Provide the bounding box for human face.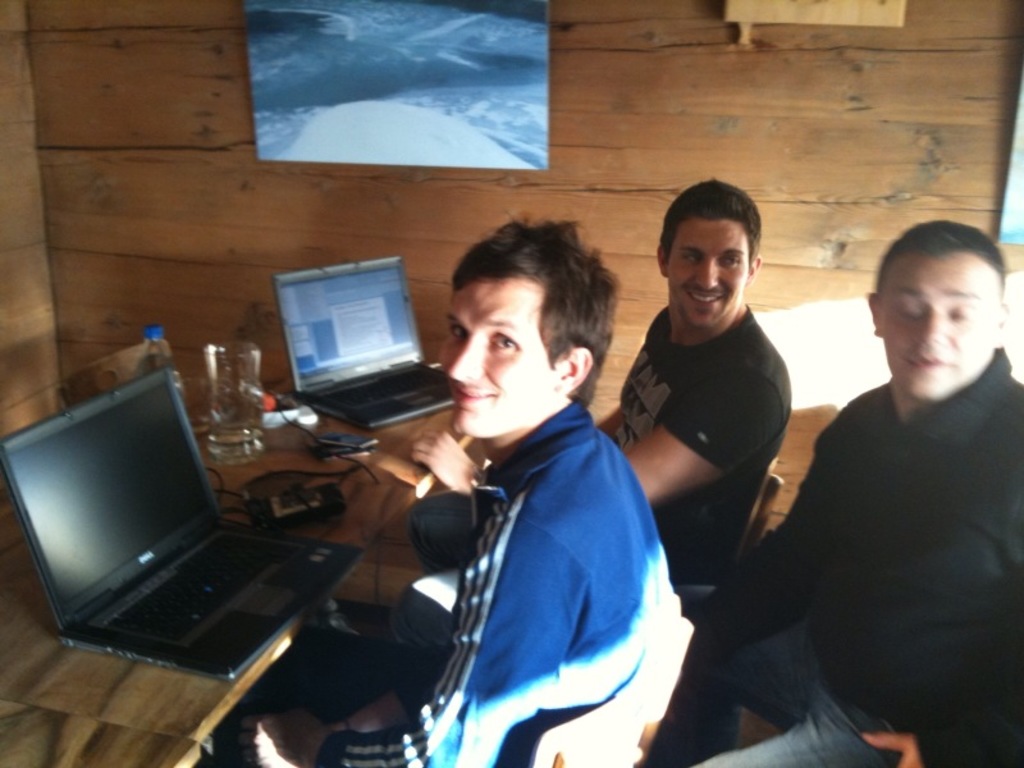
left=662, top=216, right=749, bottom=329.
